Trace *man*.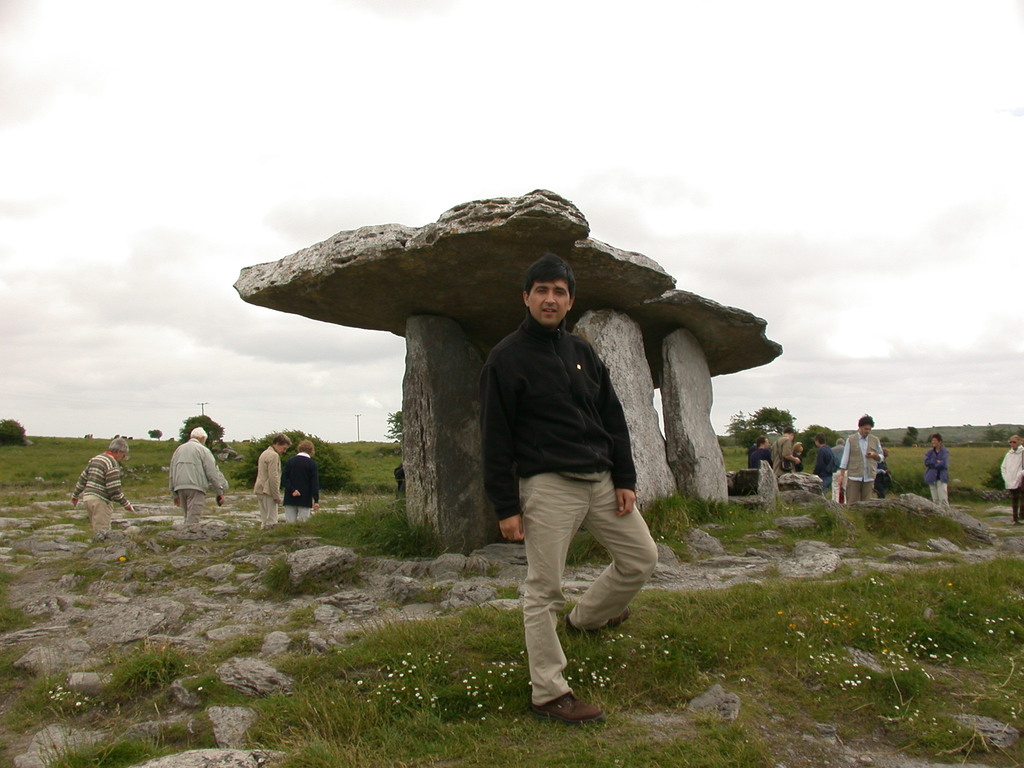
Traced to <region>169, 426, 227, 526</region>.
